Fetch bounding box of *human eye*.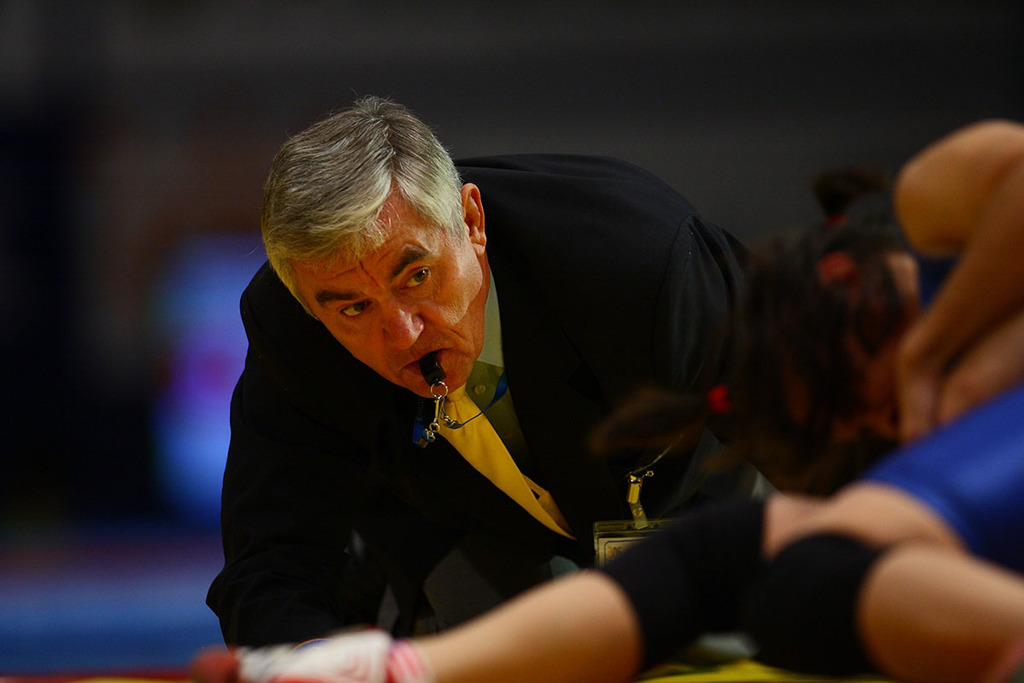
Bbox: bbox=[338, 299, 371, 318].
